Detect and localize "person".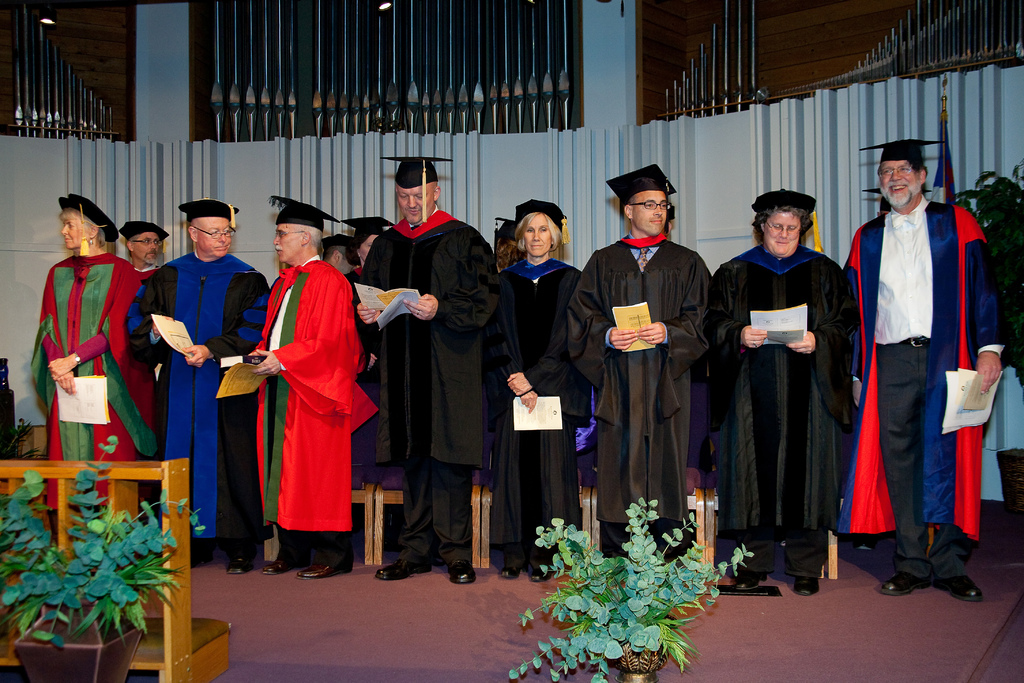
Localized at locate(840, 139, 1008, 600).
